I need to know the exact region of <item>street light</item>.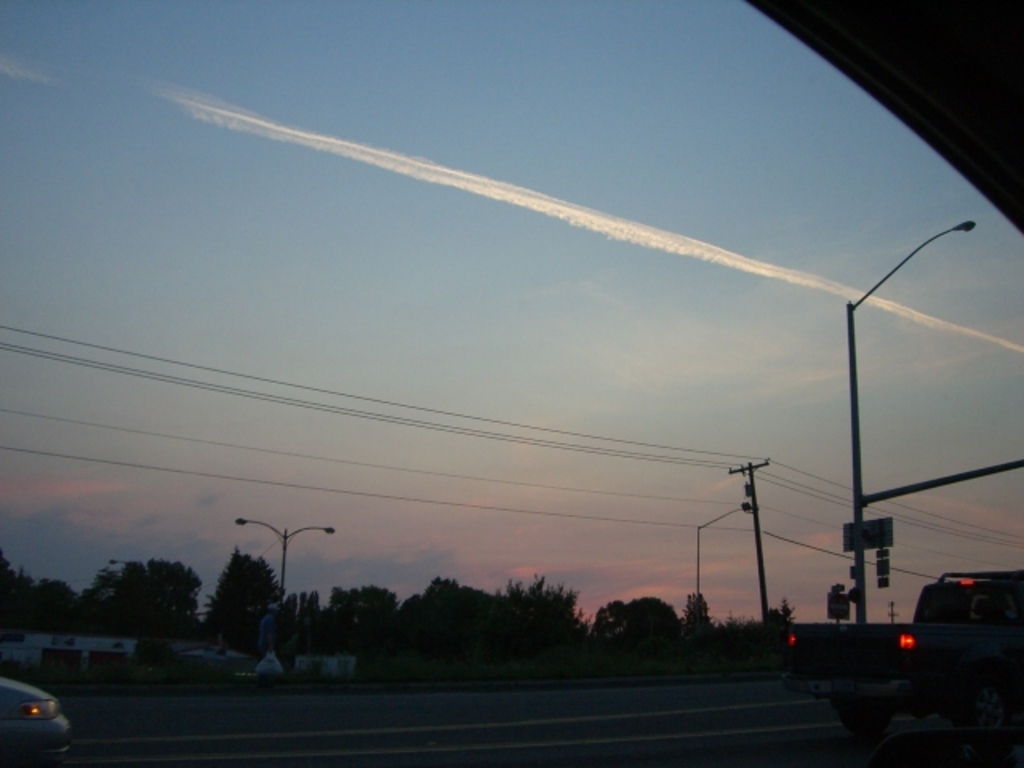
Region: 842, 211, 992, 634.
